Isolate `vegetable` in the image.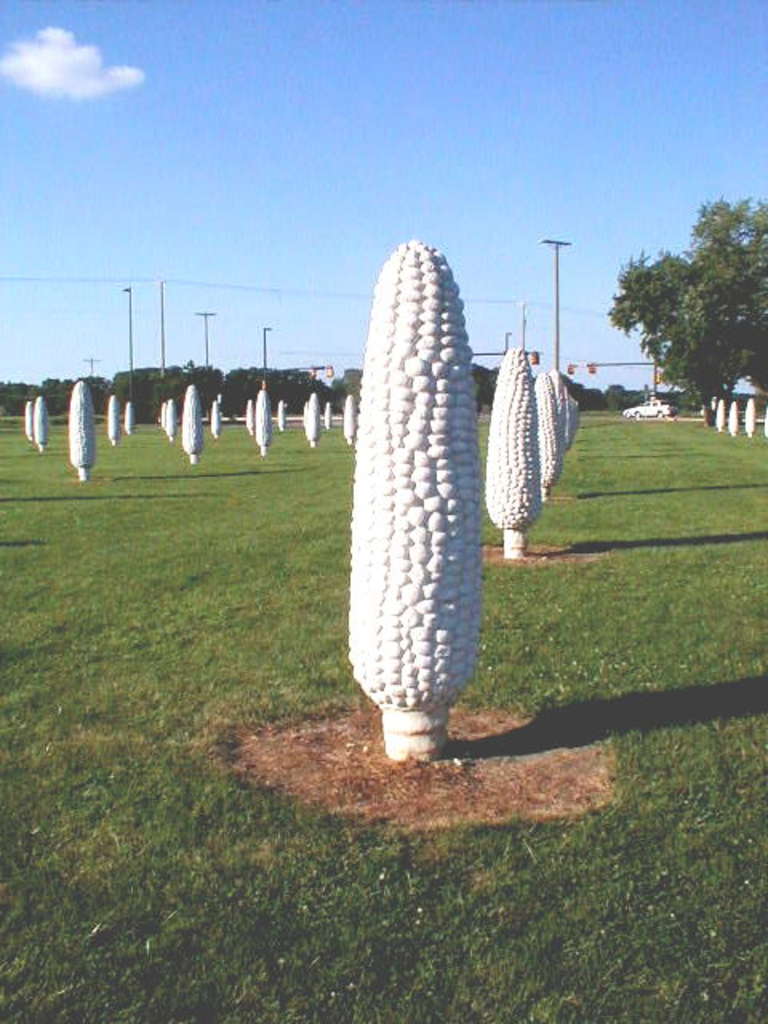
Isolated region: [102, 395, 123, 440].
